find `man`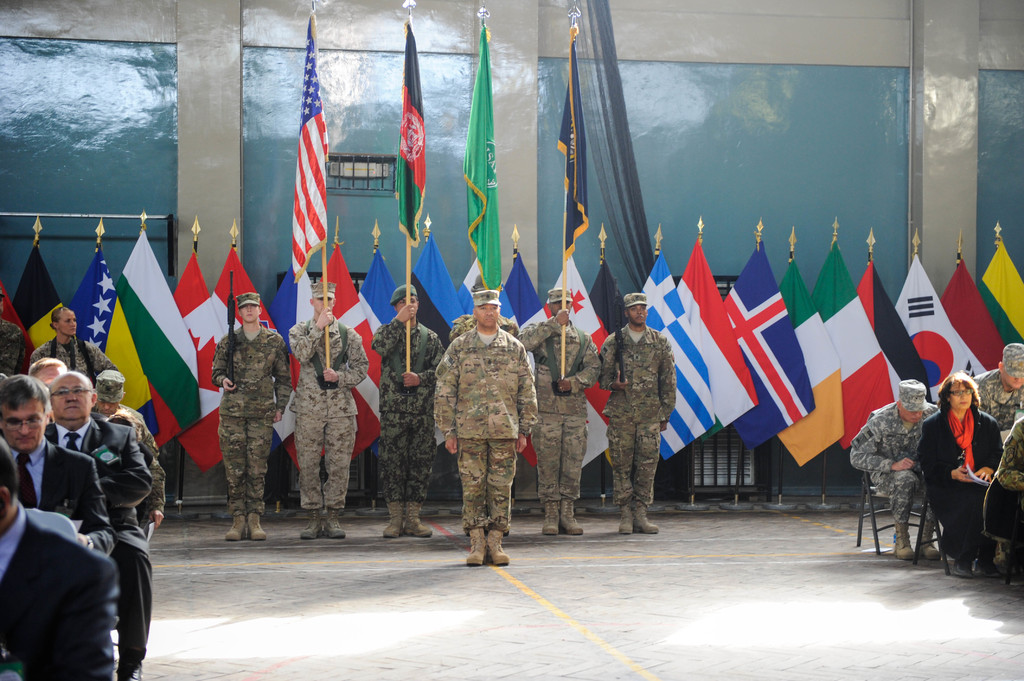
select_region(451, 272, 522, 337)
